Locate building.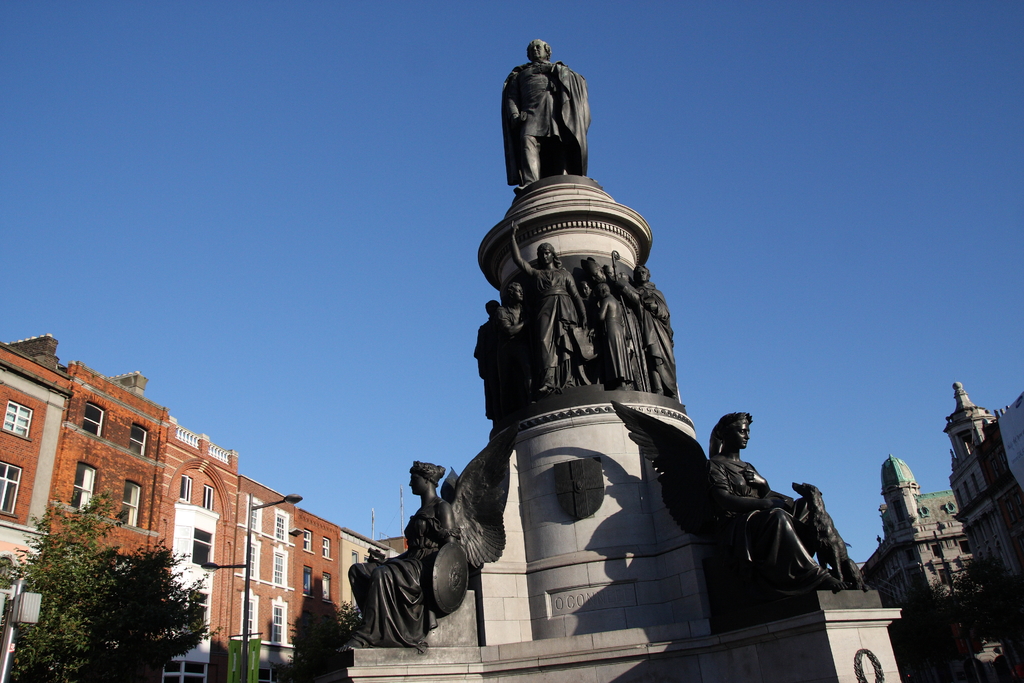
Bounding box: 947, 385, 1023, 641.
